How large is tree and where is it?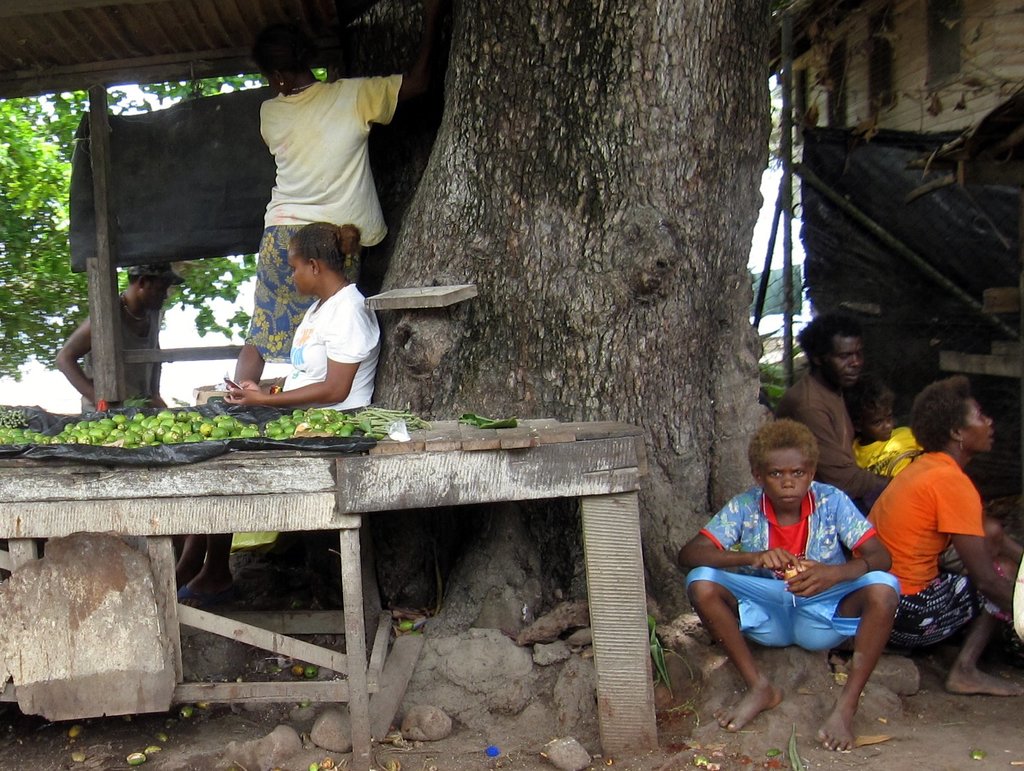
Bounding box: region(0, 0, 985, 616).
